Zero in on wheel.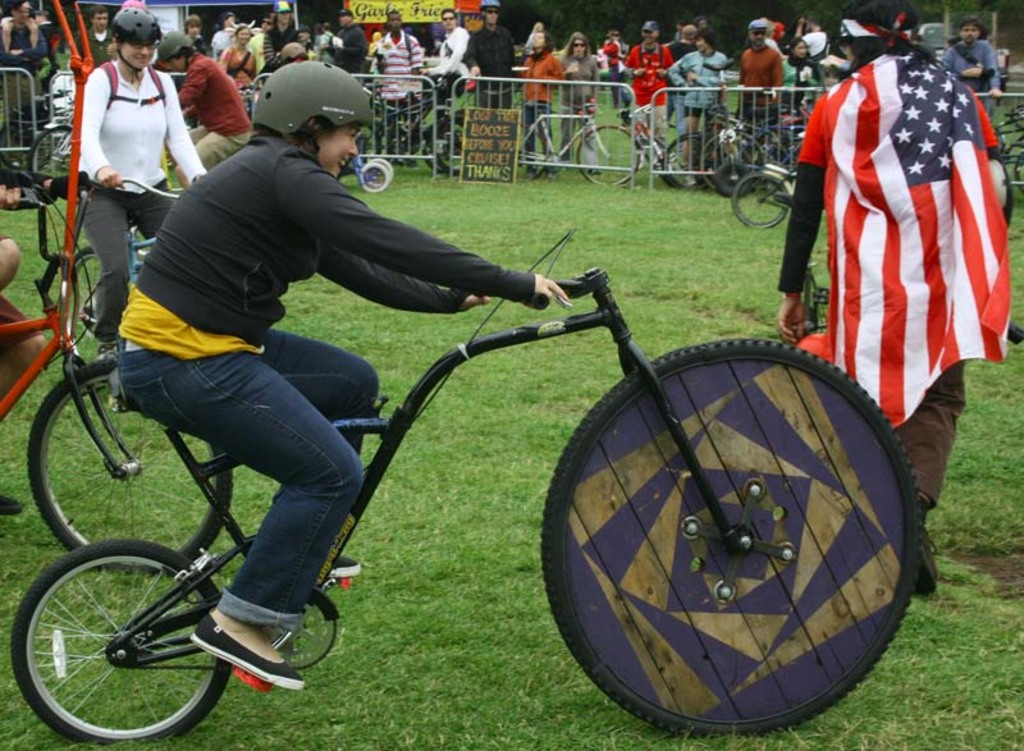
Zeroed in: 19/351/234/573.
